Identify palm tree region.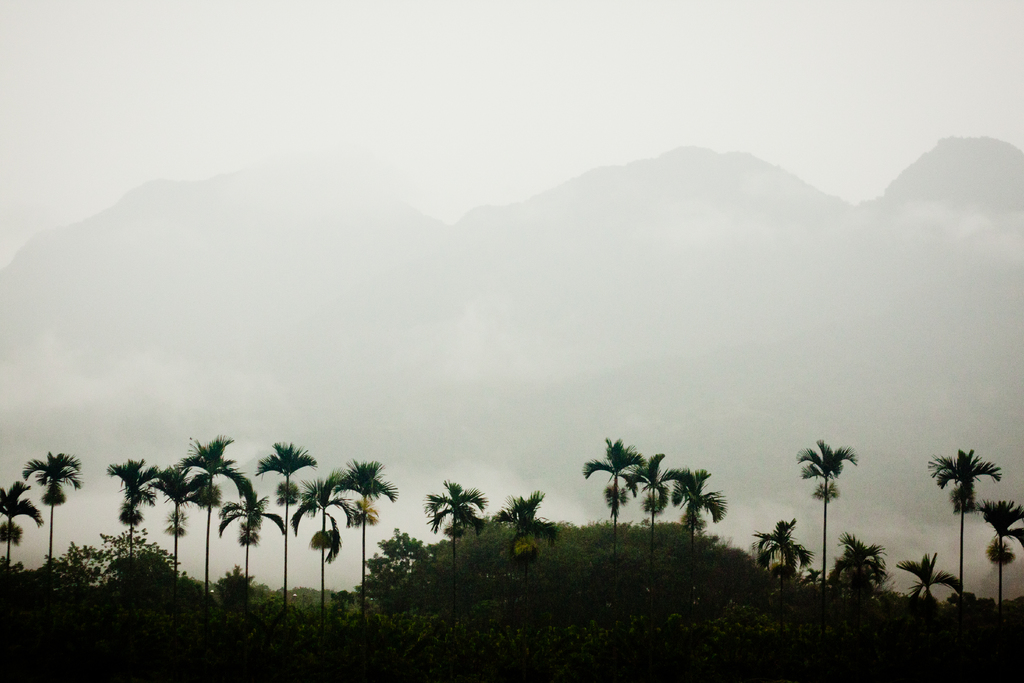
Region: [left=108, top=456, right=170, bottom=566].
